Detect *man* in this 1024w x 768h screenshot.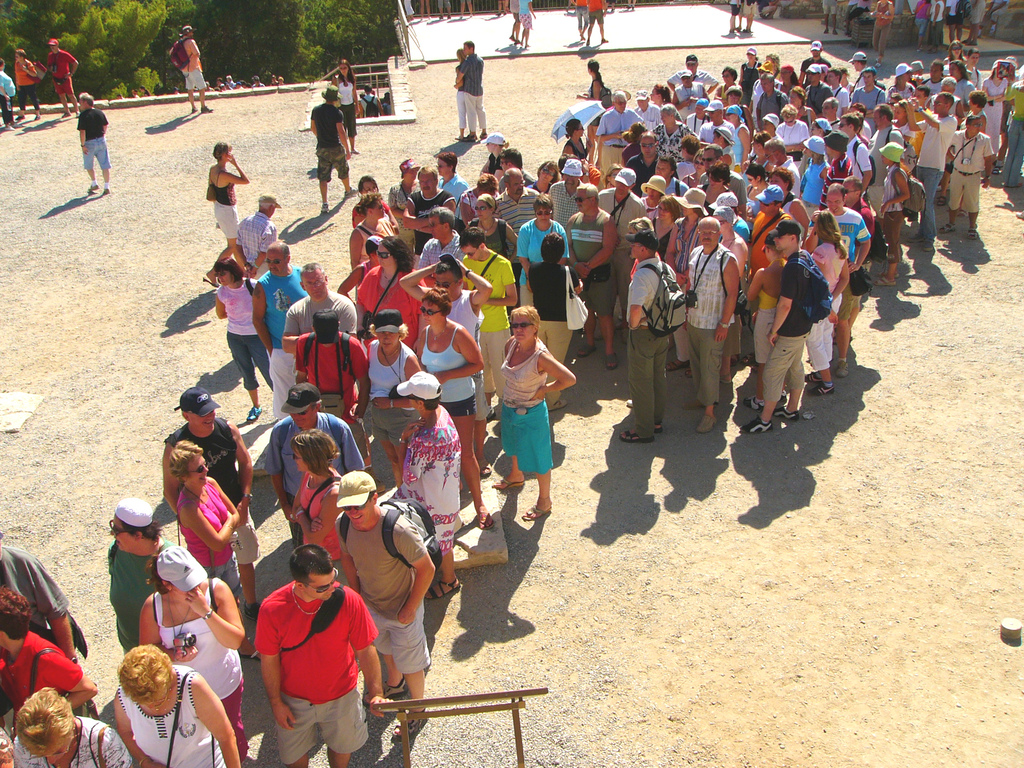
Detection: detection(807, 66, 827, 109).
